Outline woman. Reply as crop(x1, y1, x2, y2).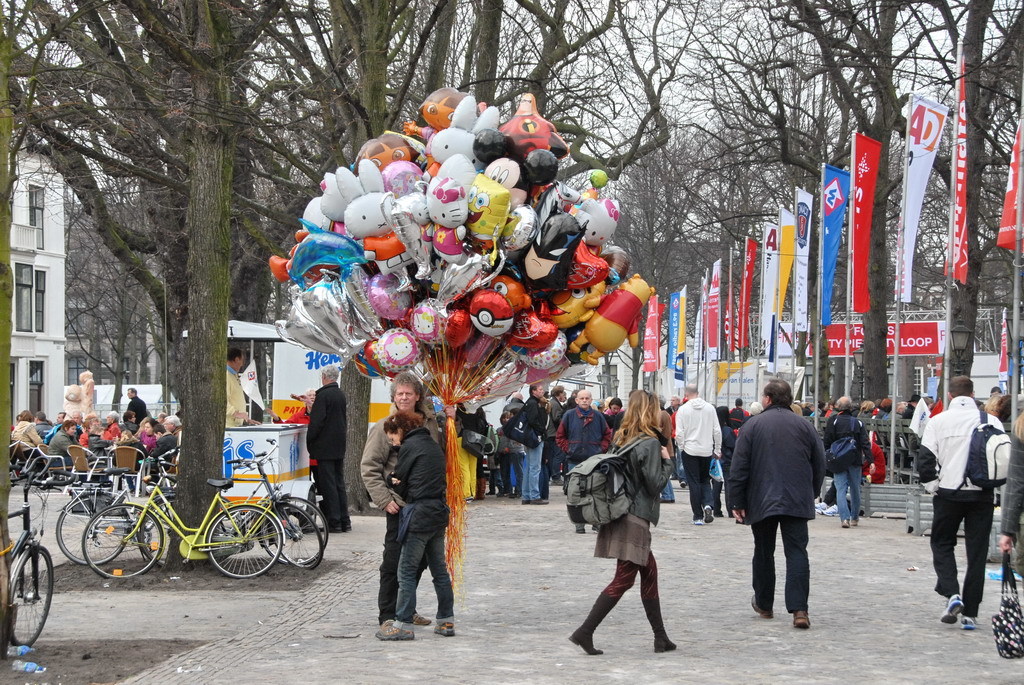
crop(575, 400, 687, 660).
